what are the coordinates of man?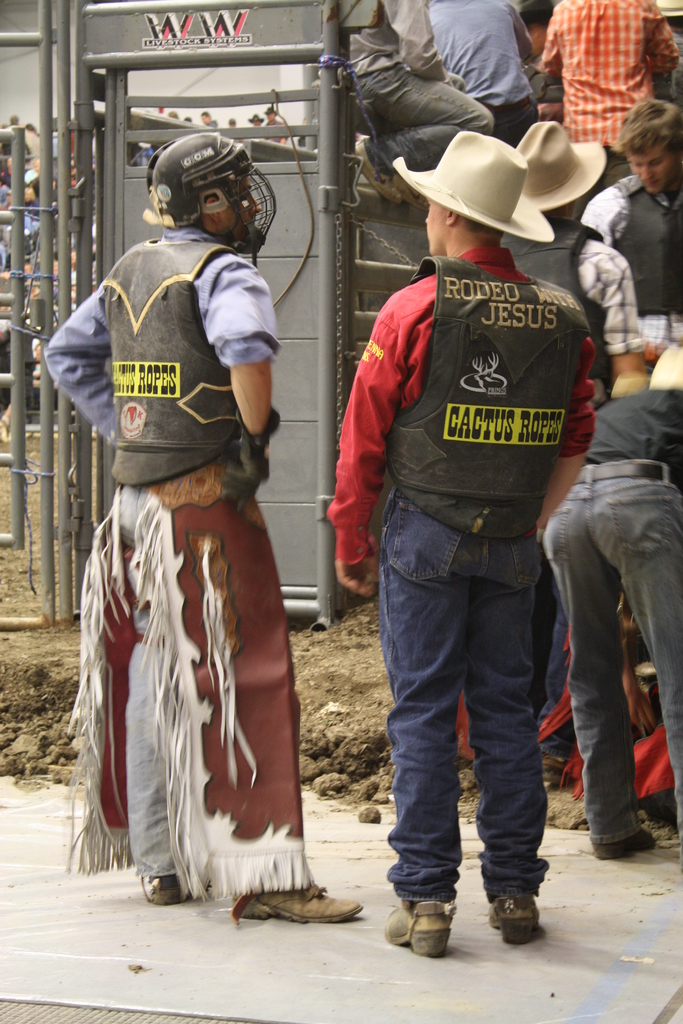
bbox=(580, 95, 682, 374).
